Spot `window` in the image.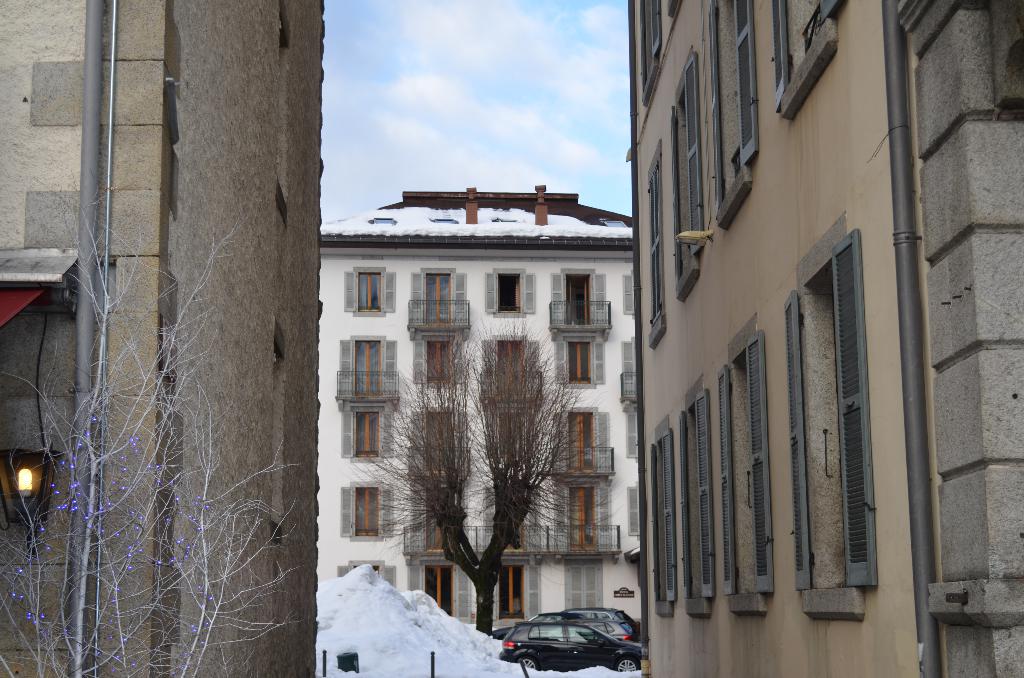
`window` found at {"left": 671, "top": 50, "right": 695, "bottom": 298}.
